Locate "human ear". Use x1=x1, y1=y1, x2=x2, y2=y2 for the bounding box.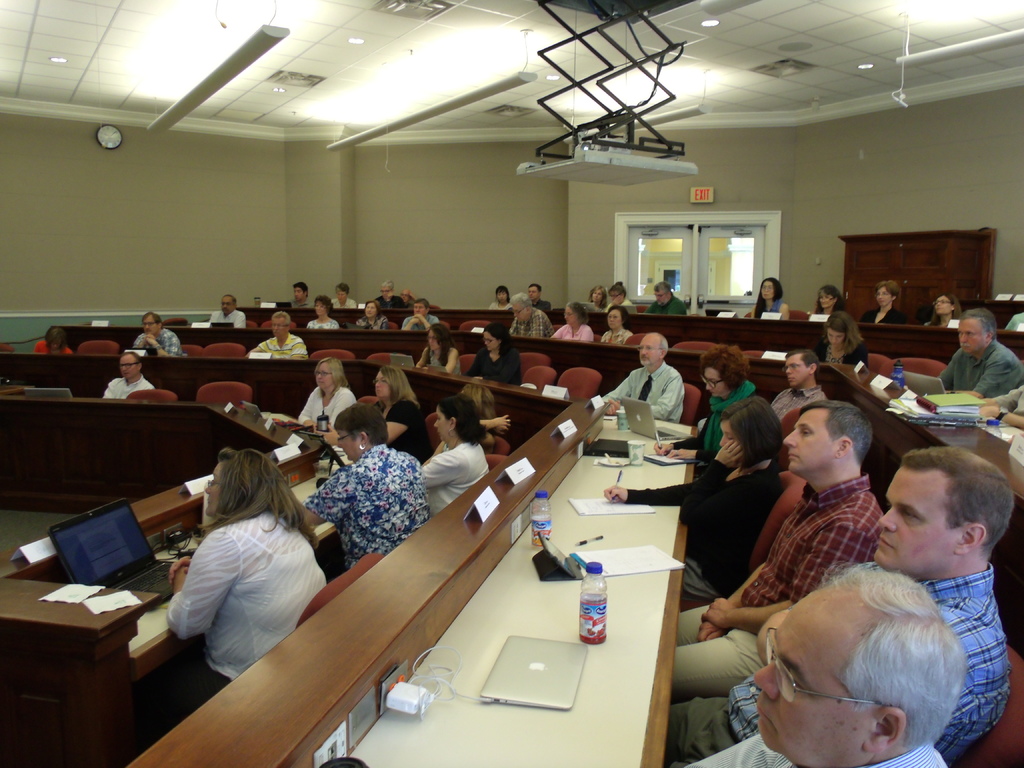
x1=361, y1=431, x2=367, y2=445.
